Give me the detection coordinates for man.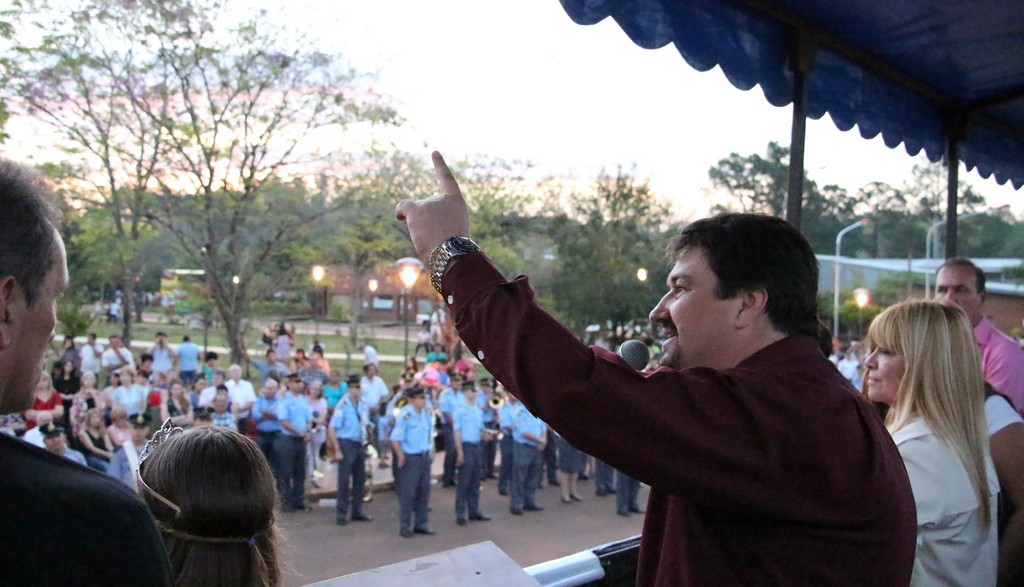
[left=190, top=363, right=242, bottom=409].
